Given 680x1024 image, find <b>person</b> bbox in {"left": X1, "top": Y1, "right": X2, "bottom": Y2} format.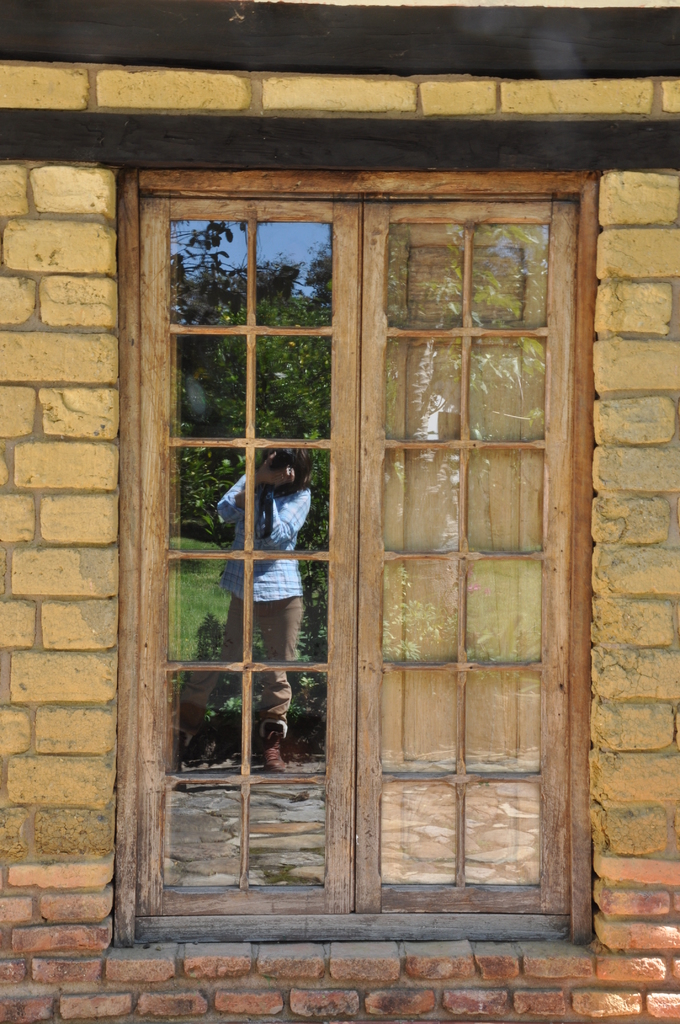
{"left": 209, "top": 446, "right": 310, "bottom": 777}.
